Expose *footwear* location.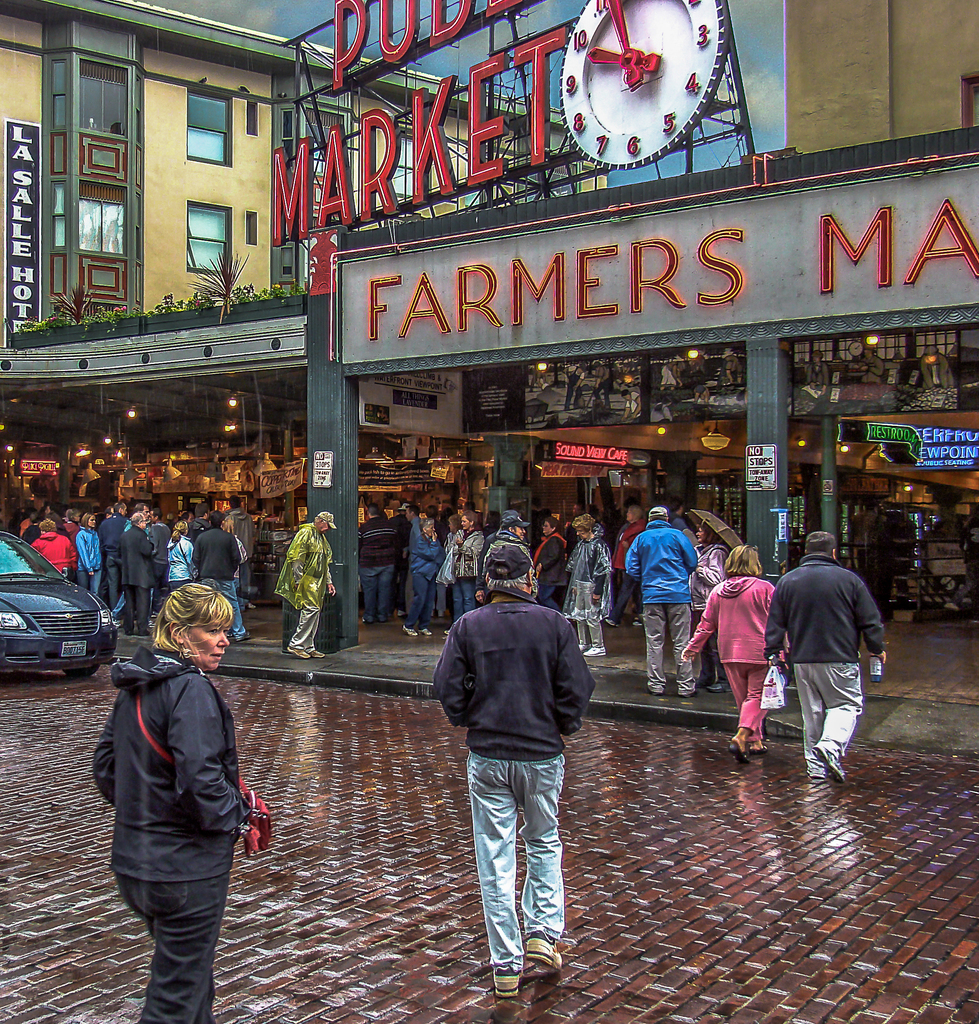
Exposed at 744 742 767 753.
